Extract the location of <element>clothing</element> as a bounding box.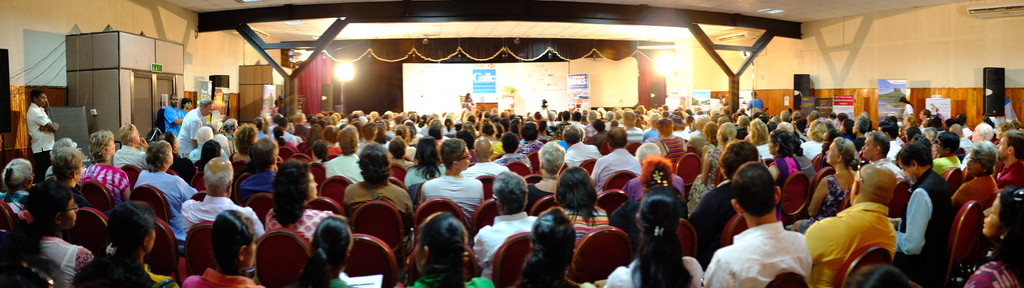
<bbox>413, 173, 488, 211</bbox>.
